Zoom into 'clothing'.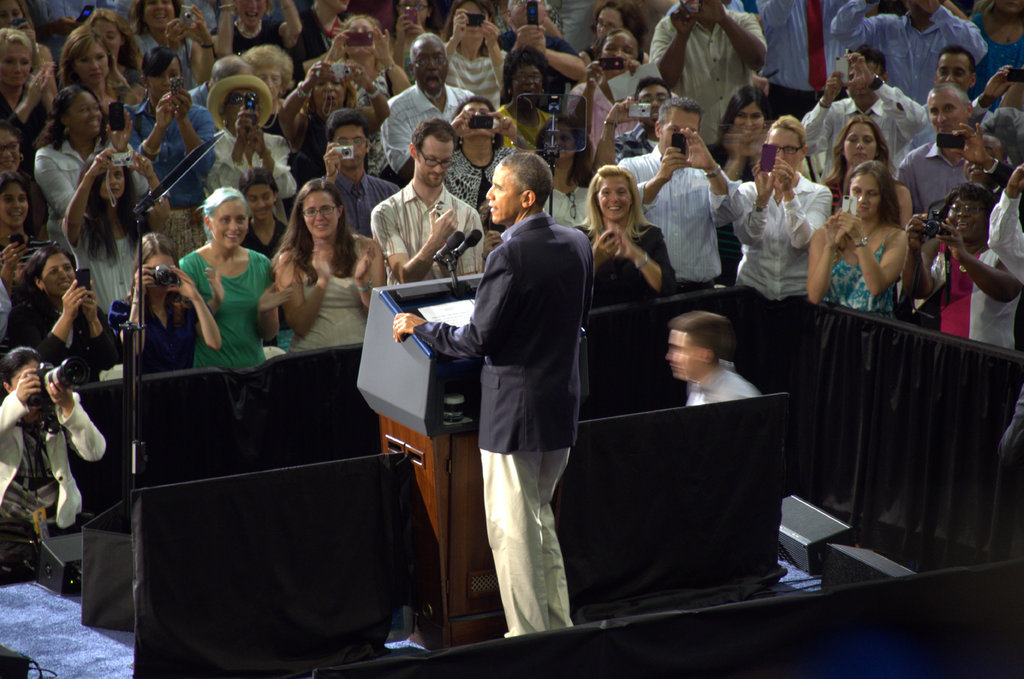
Zoom target: <bbox>681, 357, 768, 404</bbox>.
